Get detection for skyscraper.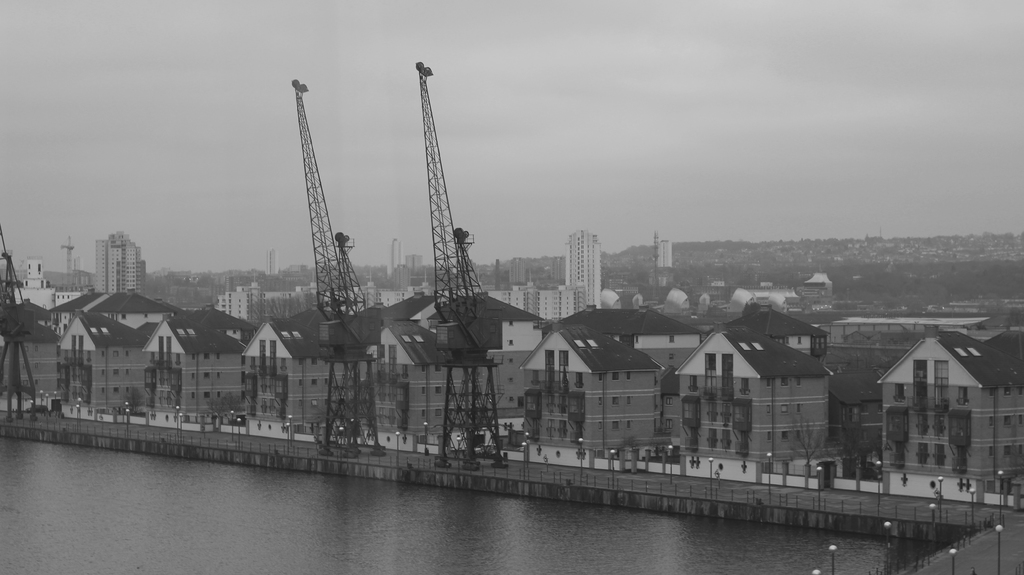
Detection: (x1=332, y1=300, x2=408, y2=346).
